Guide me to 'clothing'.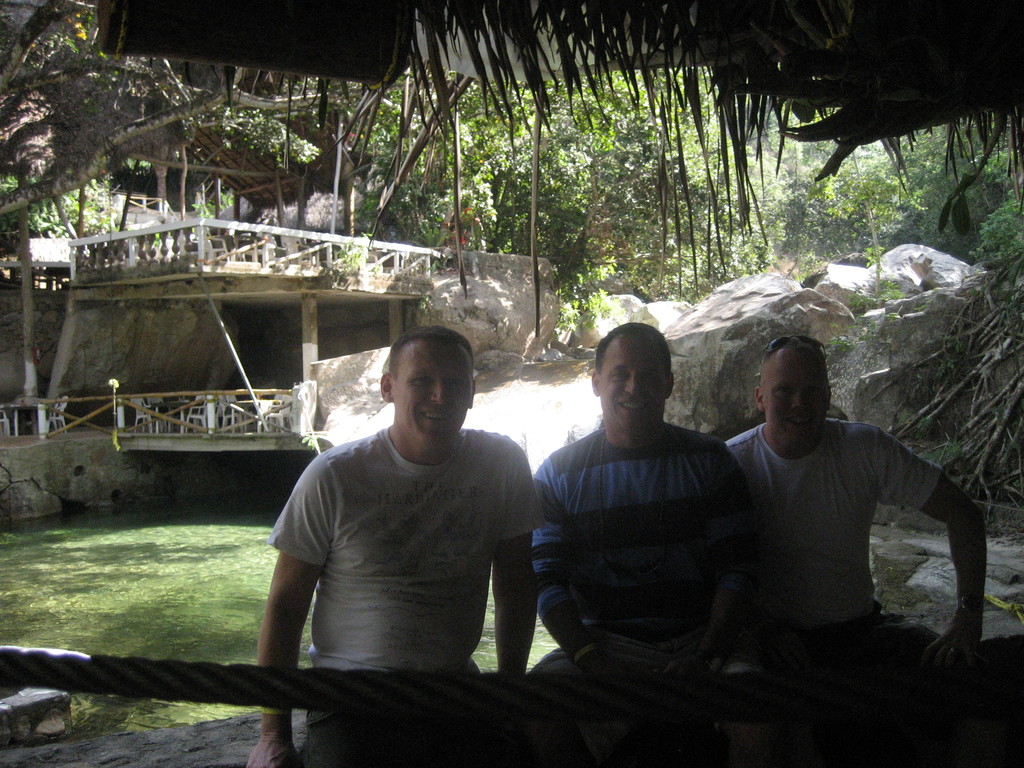
Guidance: {"left": 726, "top": 424, "right": 943, "bottom": 688}.
